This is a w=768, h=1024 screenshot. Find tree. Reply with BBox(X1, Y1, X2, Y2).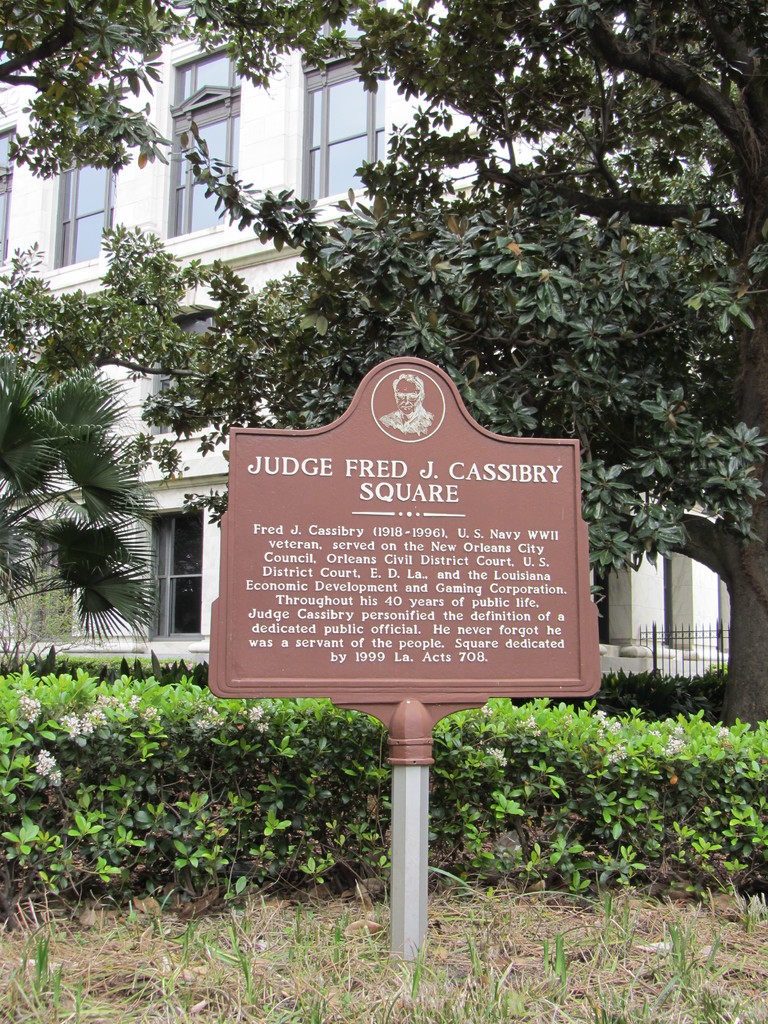
BBox(0, 355, 159, 652).
